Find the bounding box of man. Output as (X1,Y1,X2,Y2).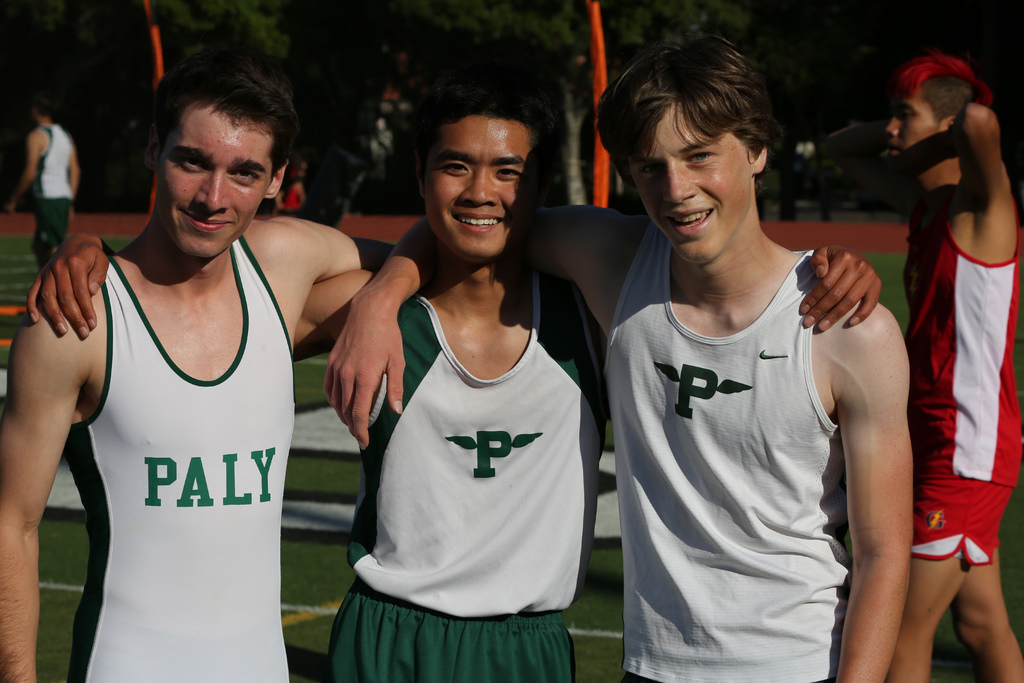
(26,77,883,682).
